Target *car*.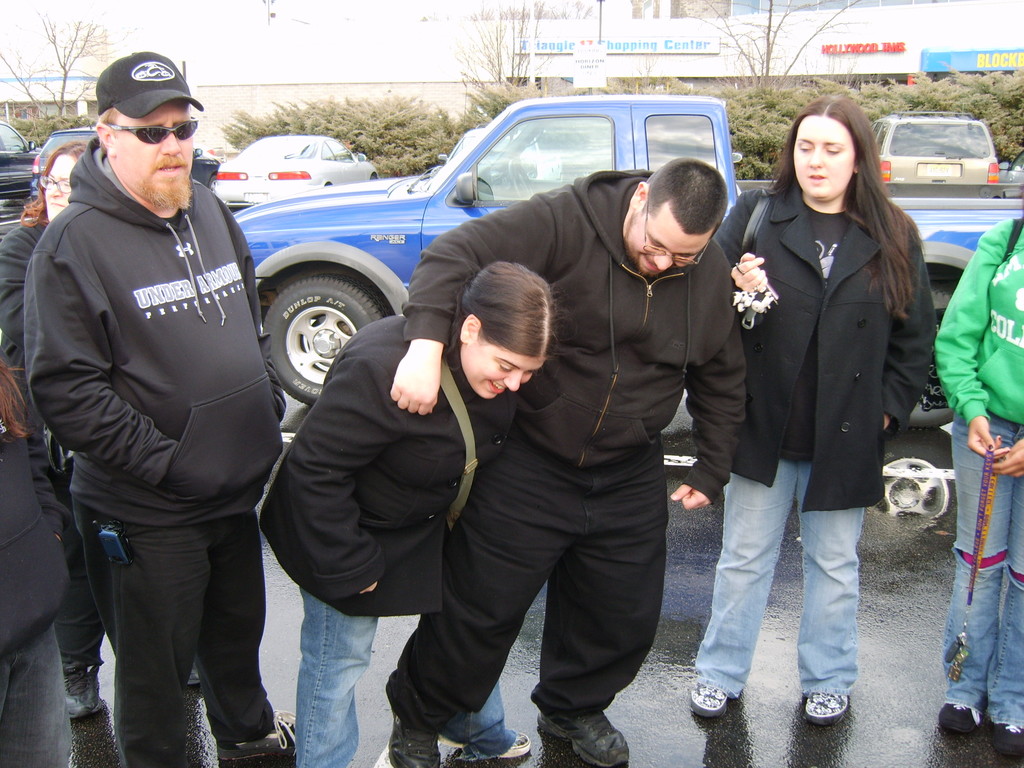
Target region: select_region(29, 120, 221, 207).
